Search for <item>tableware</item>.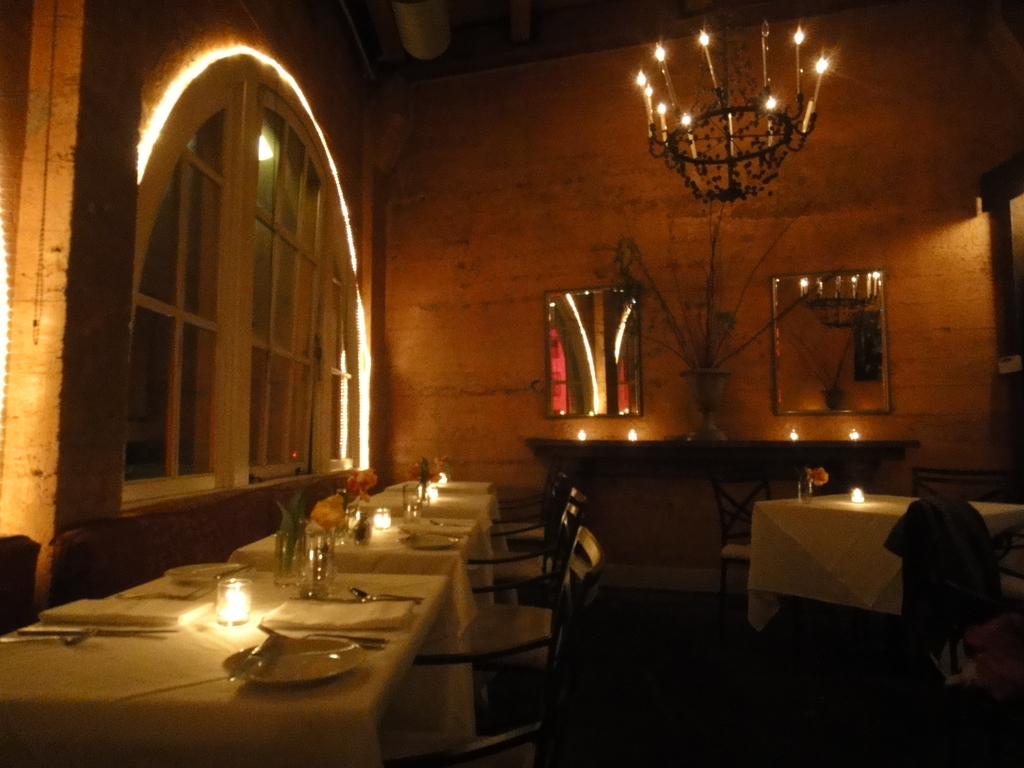
Found at bbox(108, 585, 210, 604).
